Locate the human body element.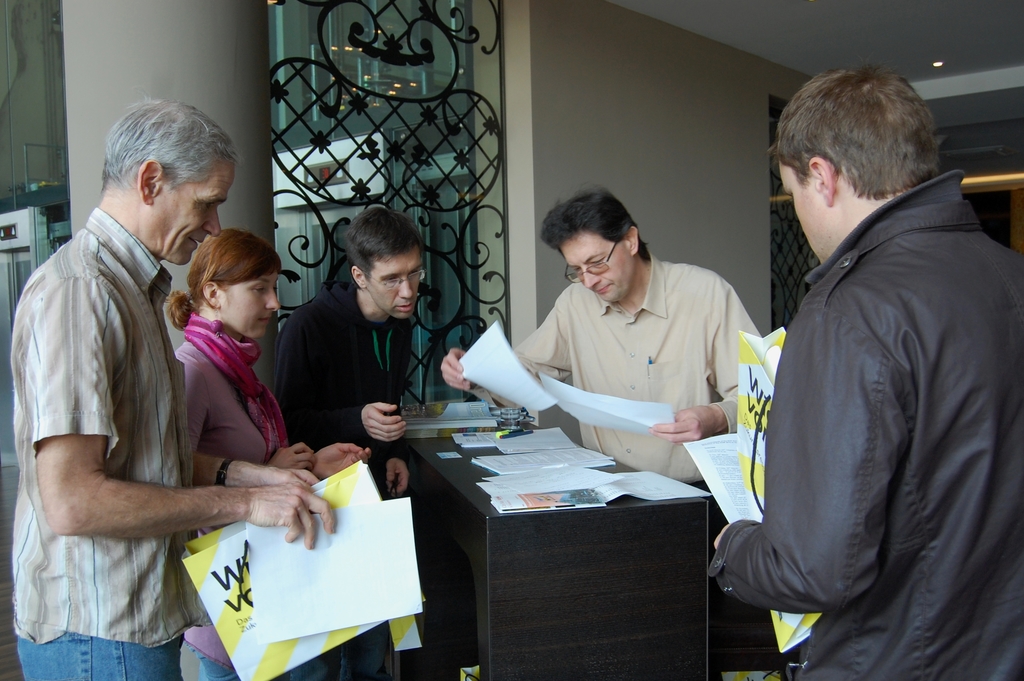
Element bbox: 714 199 1023 680.
